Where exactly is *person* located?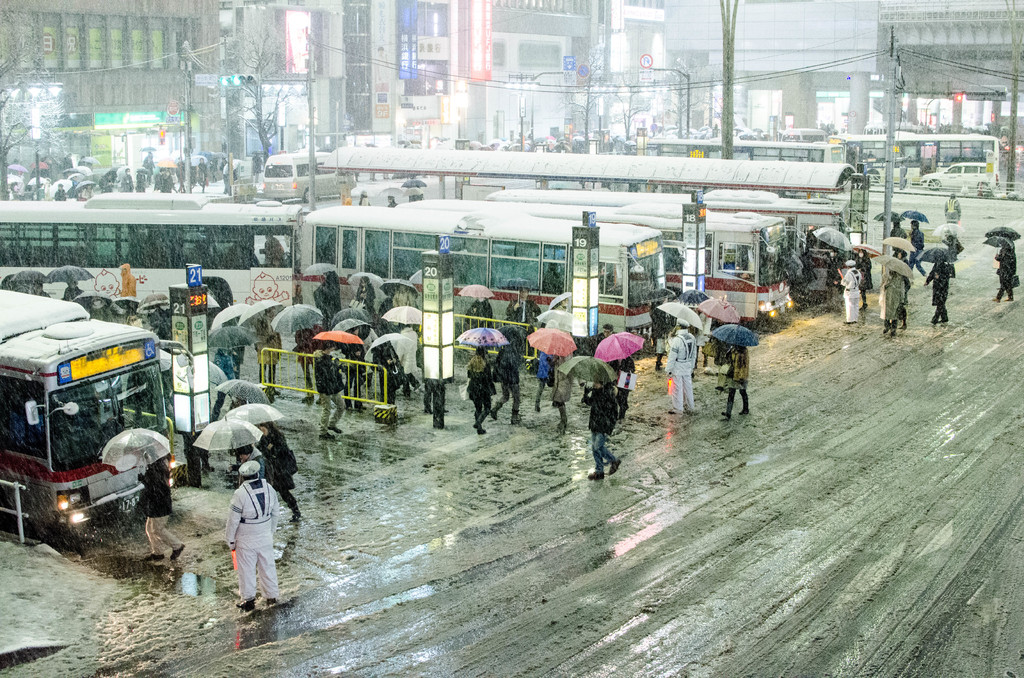
Its bounding box is select_region(253, 314, 285, 396).
